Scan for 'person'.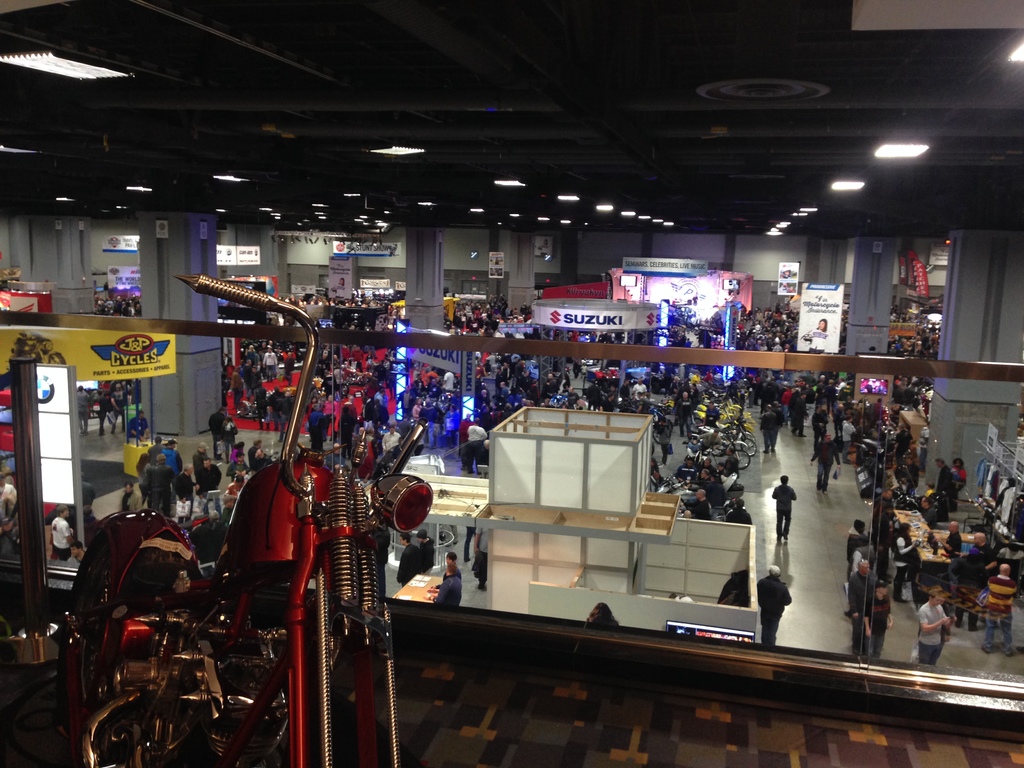
Scan result: box=[143, 446, 180, 503].
